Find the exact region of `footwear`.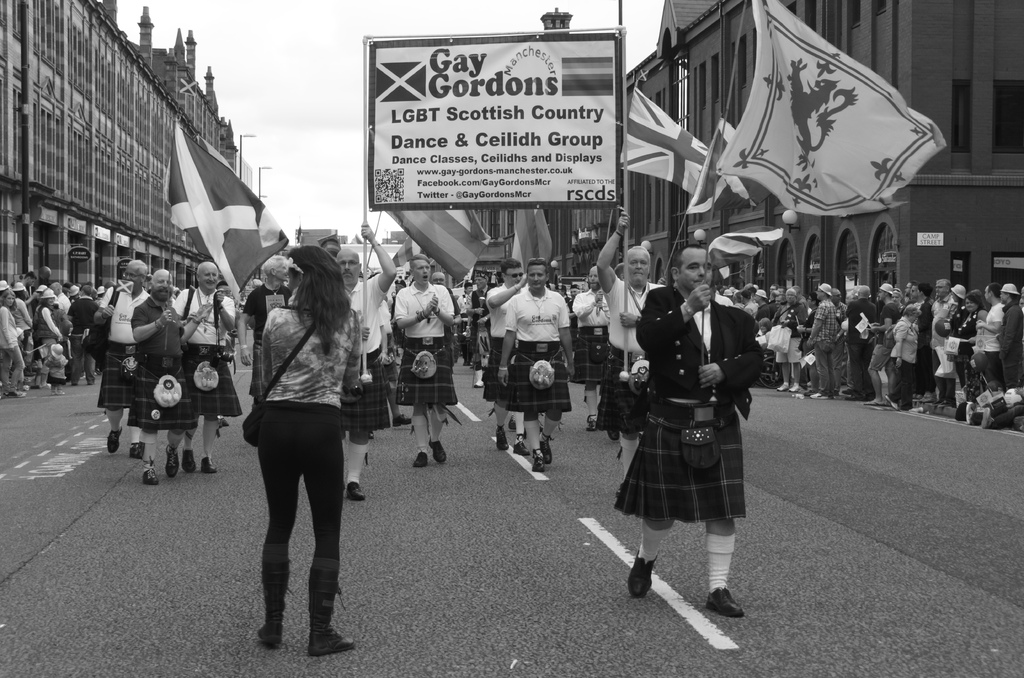
Exact region: [201, 456, 220, 476].
